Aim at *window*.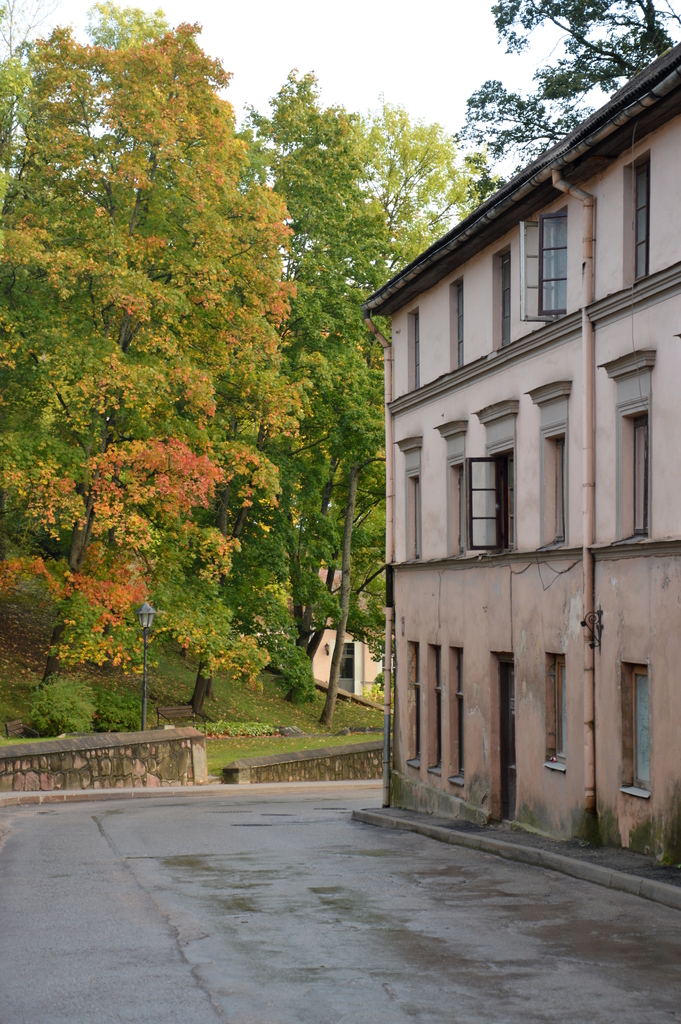
Aimed at 445/276/468/367.
